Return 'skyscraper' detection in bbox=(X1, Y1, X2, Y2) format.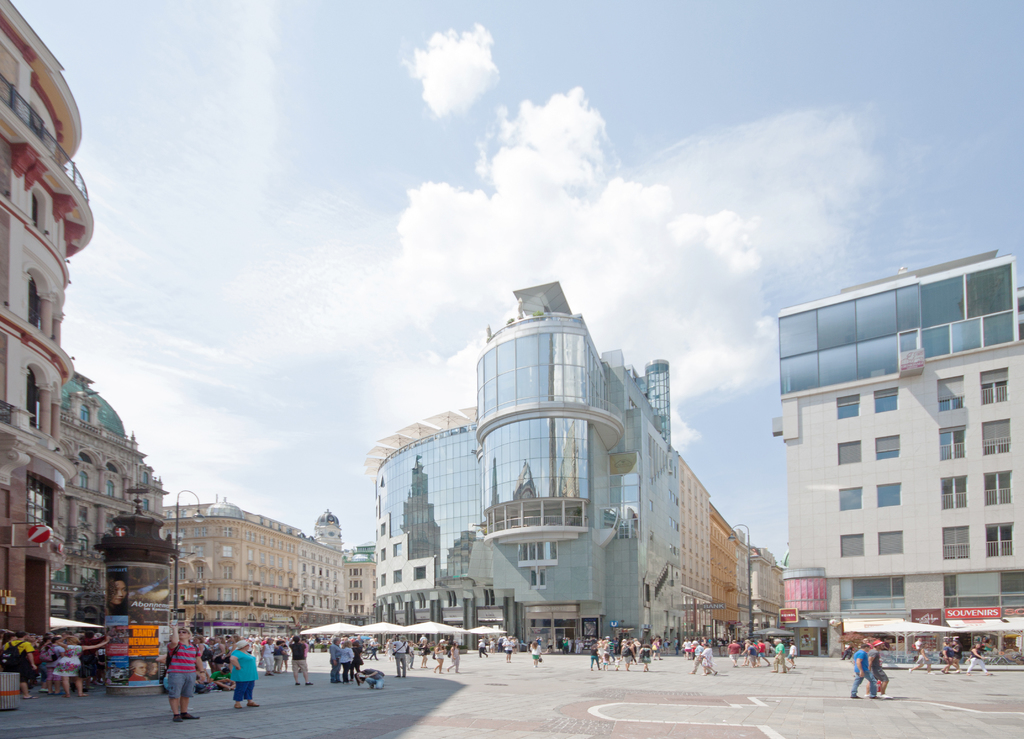
bbox=(2, 0, 166, 700).
